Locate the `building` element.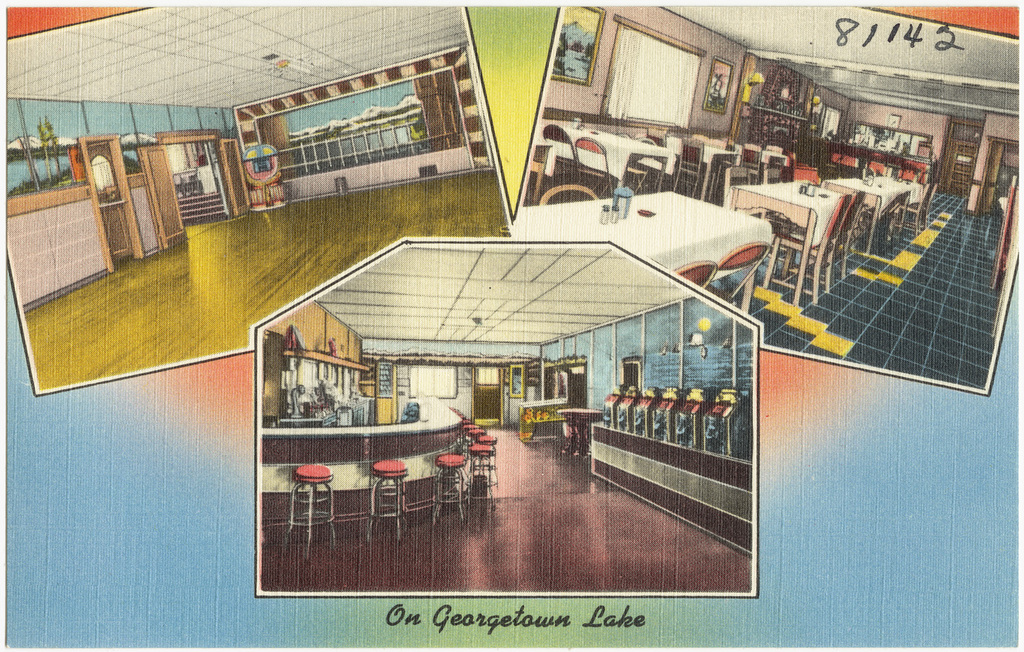
Element bbox: (left=516, top=1, right=1023, bottom=388).
